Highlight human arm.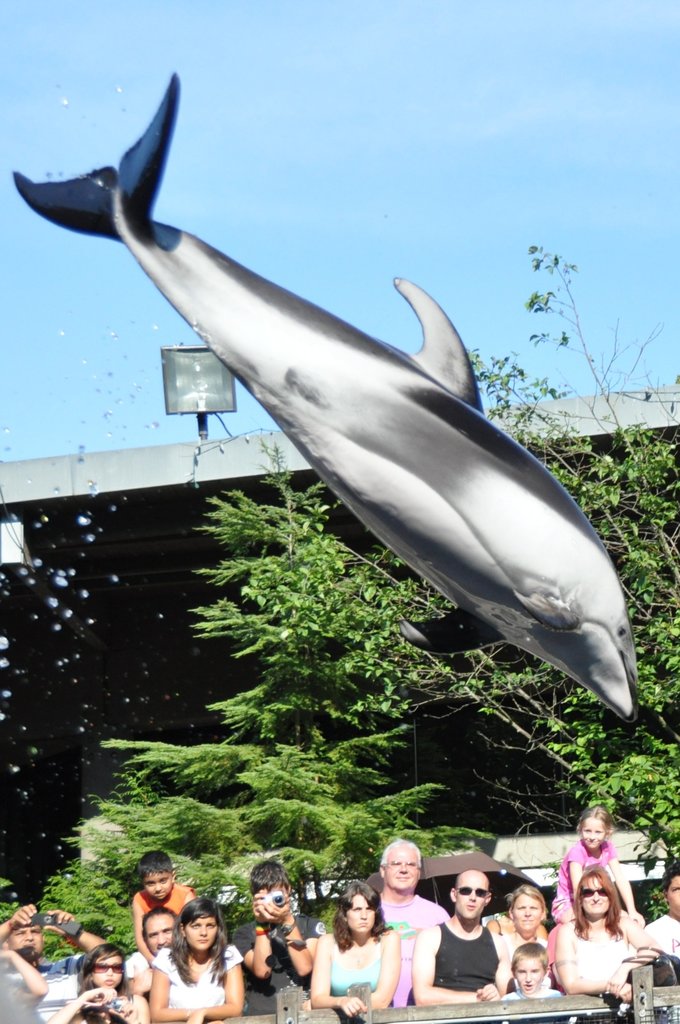
Highlighted region: pyautogui.locateOnScreen(128, 947, 234, 1023).
